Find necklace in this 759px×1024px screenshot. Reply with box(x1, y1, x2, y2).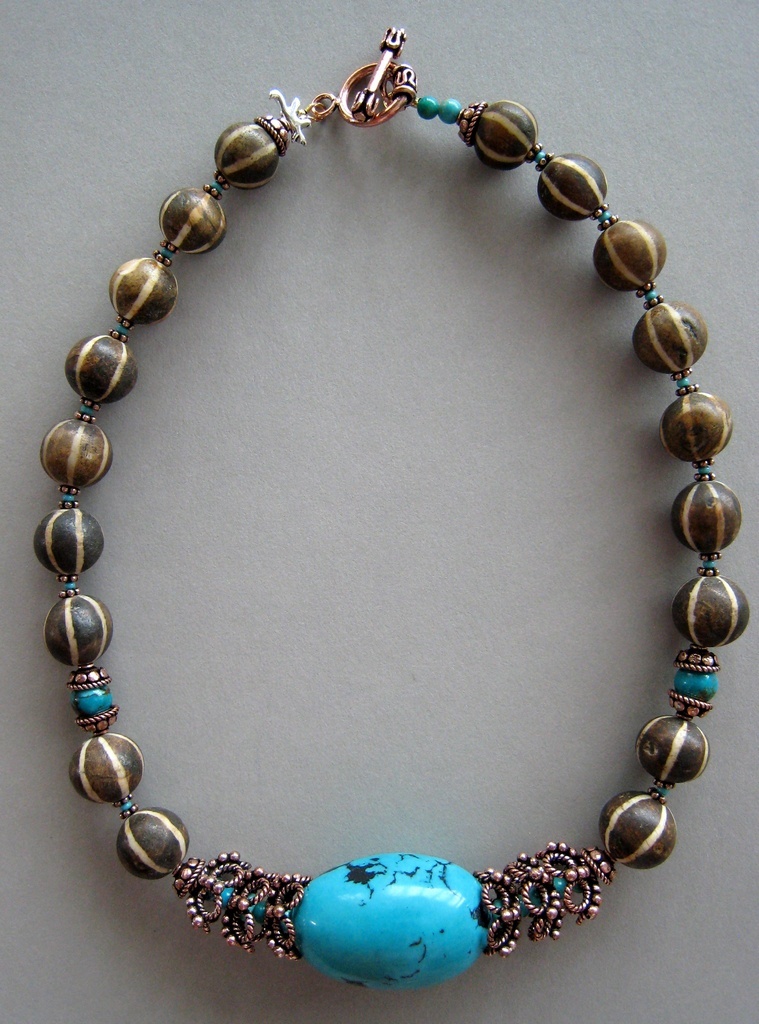
box(136, 43, 705, 954).
